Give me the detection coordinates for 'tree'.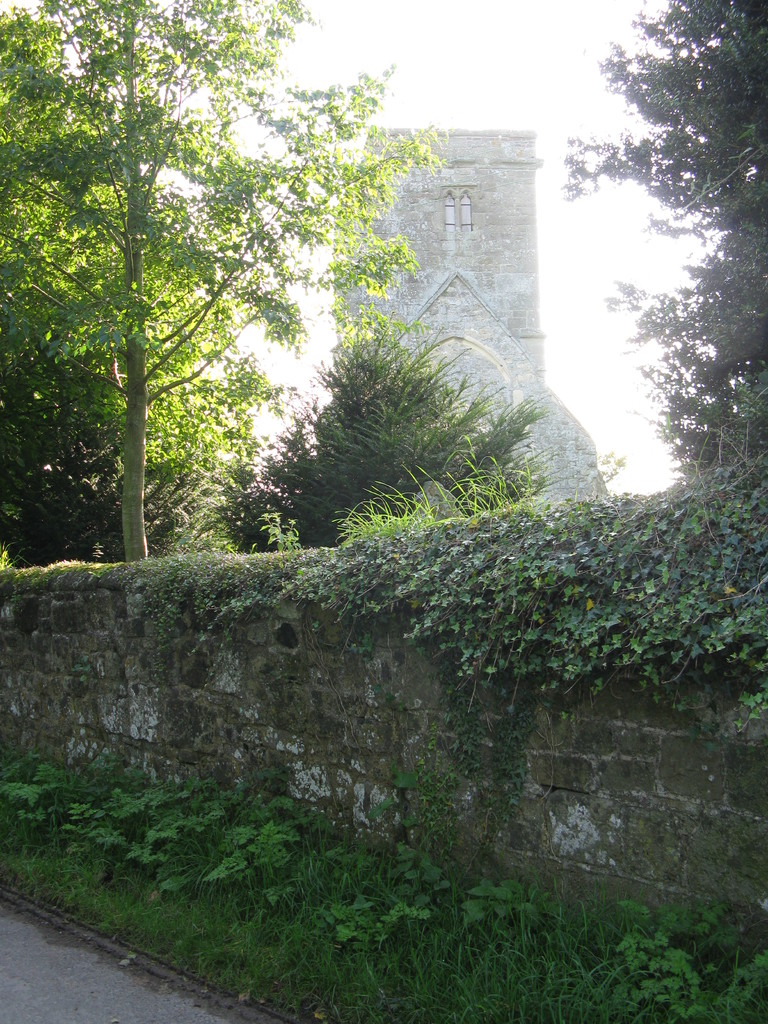
<box>259,301,554,545</box>.
